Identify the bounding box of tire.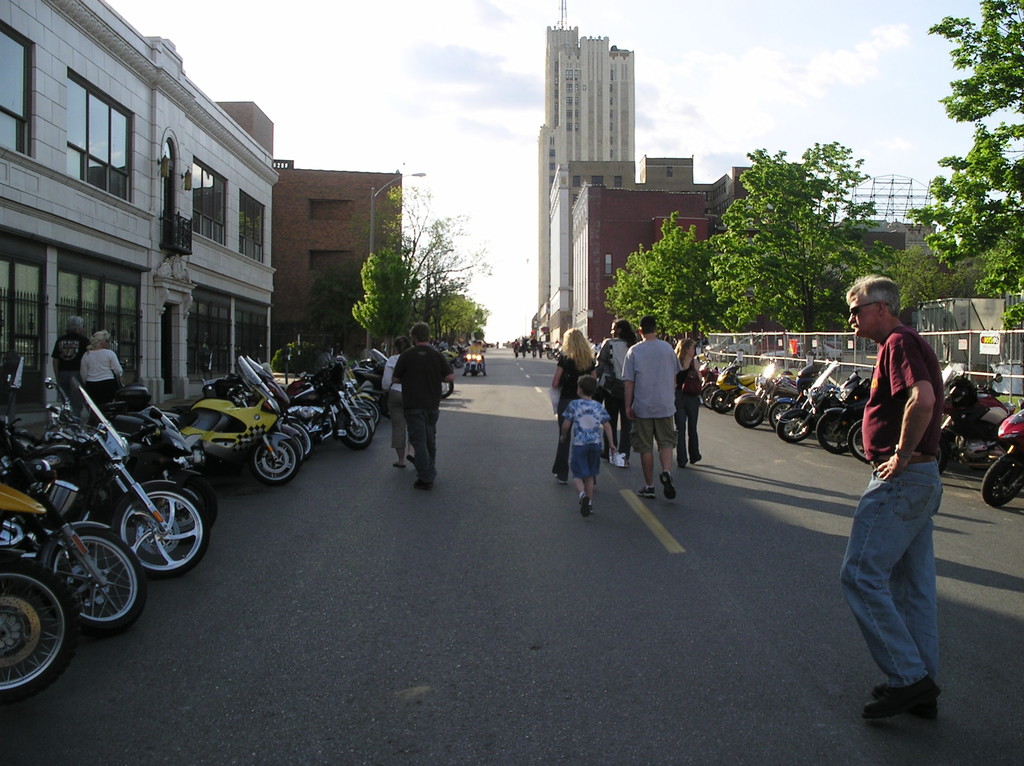
0 559 77 707.
